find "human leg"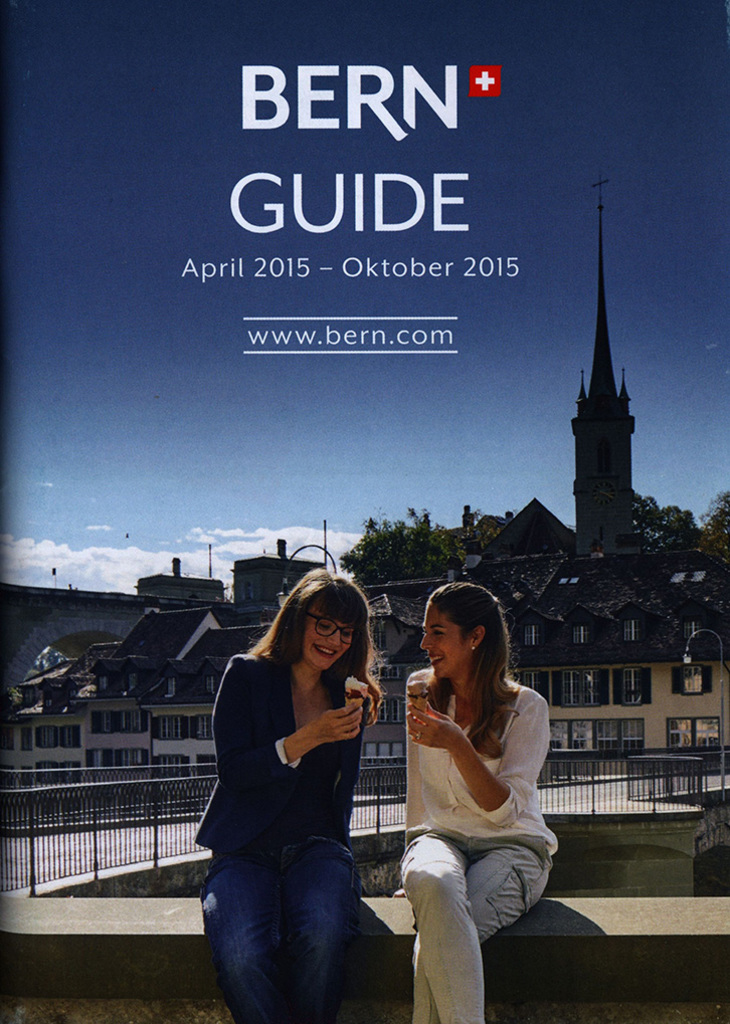
(x1=396, y1=828, x2=482, y2=1023)
